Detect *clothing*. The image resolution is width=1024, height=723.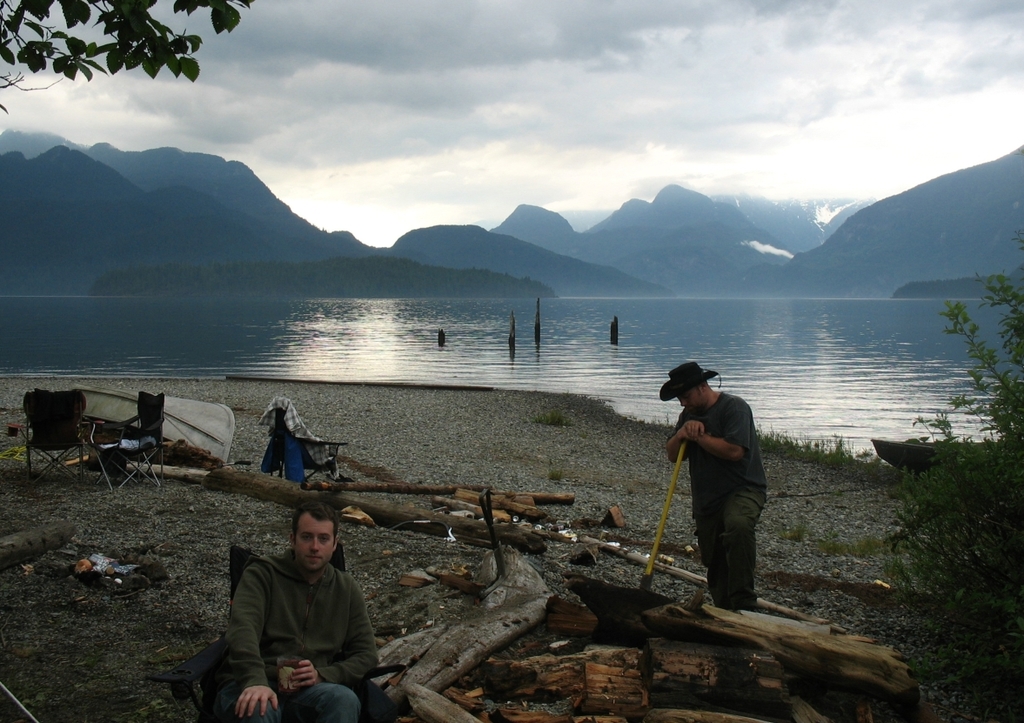
rect(664, 394, 766, 614).
